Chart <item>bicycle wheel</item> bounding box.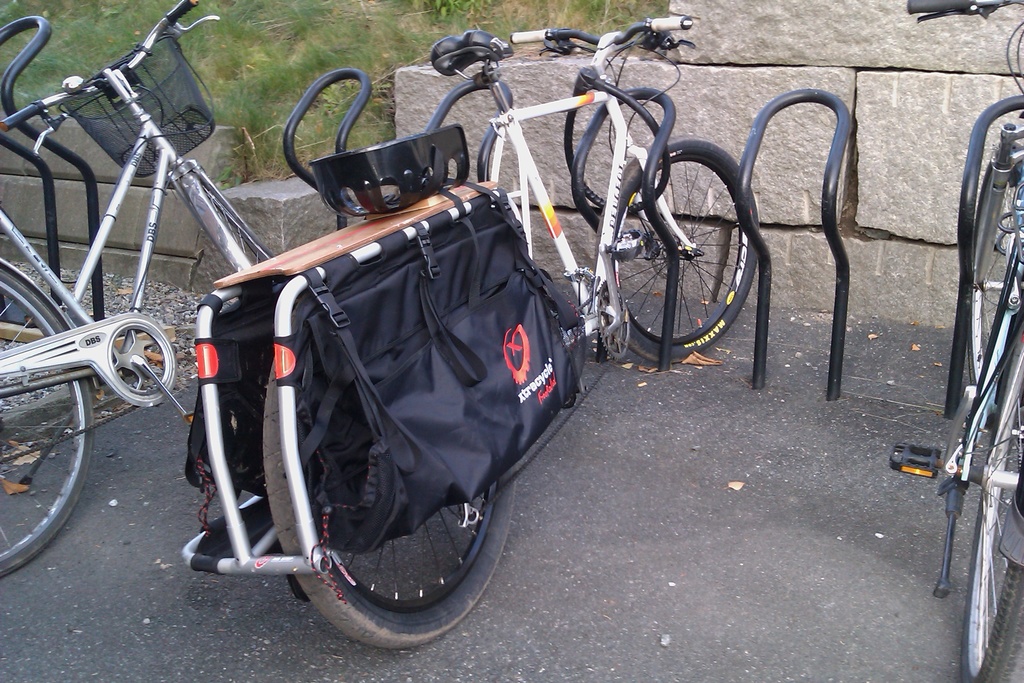
Charted: Rect(951, 314, 1023, 682).
